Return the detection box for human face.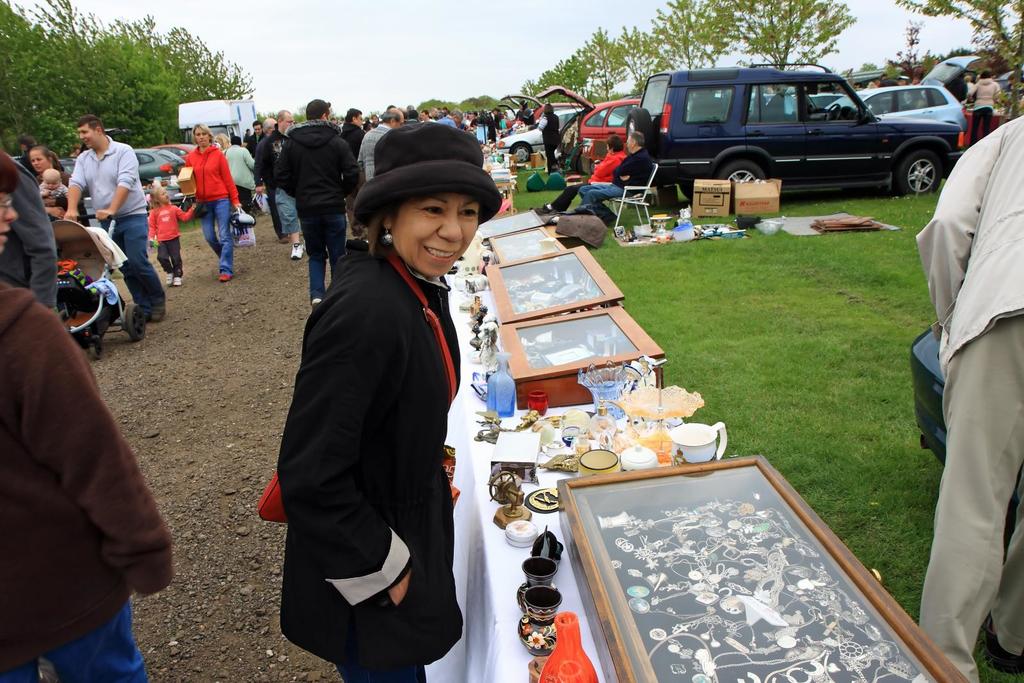
bbox=(31, 152, 50, 171).
